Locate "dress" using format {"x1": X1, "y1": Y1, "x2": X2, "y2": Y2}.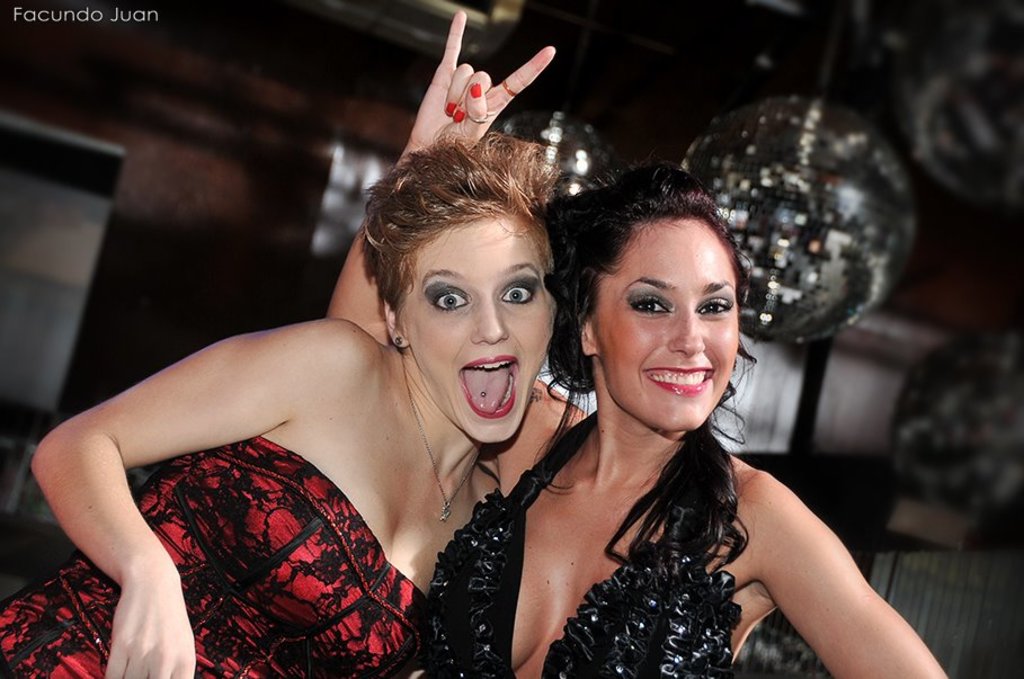
{"x1": 0, "y1": 435, "x2": 425, "y2": 678}.
